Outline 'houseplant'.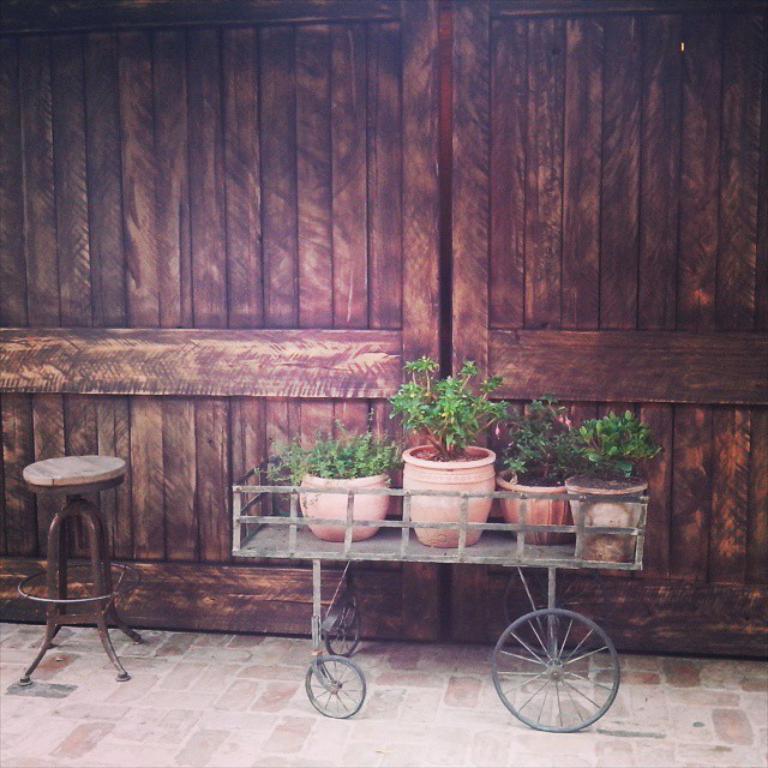
Outline: x1=388 y1=365 x2=508 y2=551.
